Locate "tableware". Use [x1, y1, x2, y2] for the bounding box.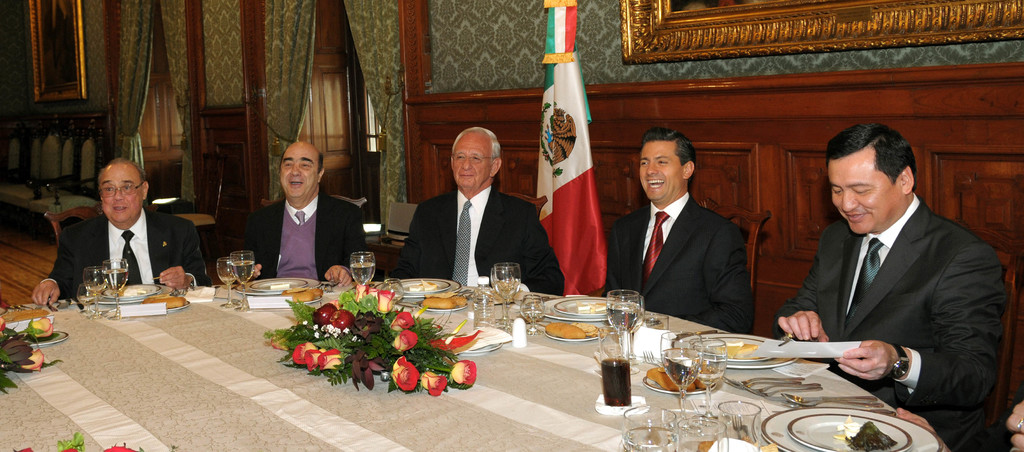
[226, 250, 253, 312].
